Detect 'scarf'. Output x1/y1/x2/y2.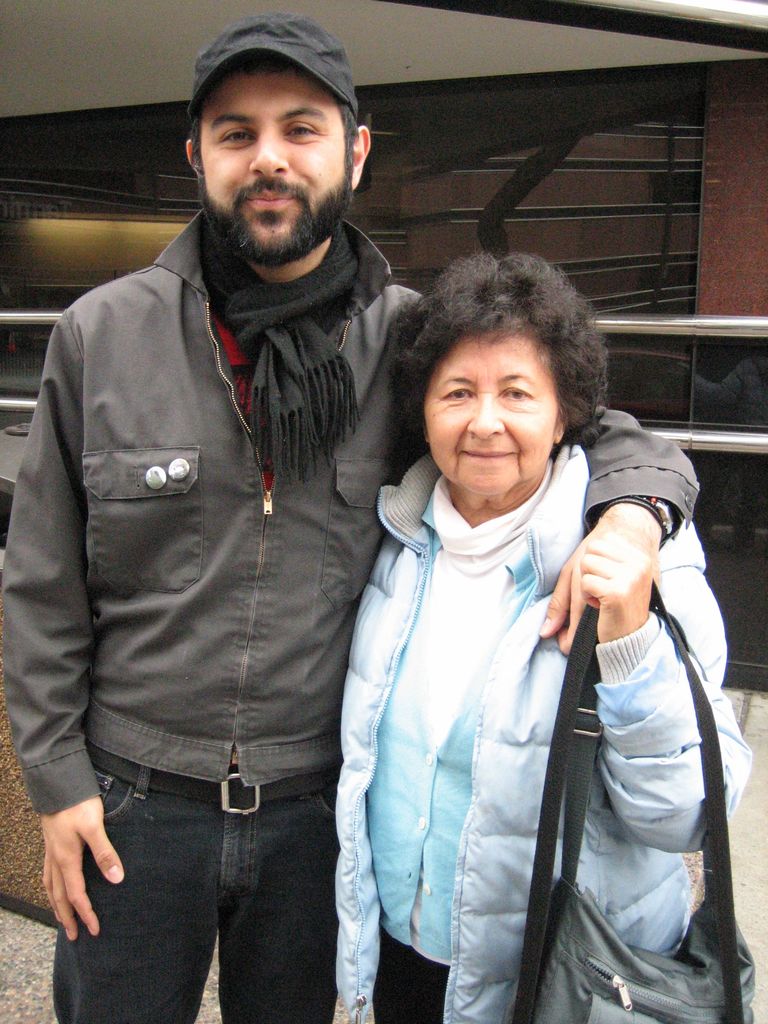
195/224/370/490.
